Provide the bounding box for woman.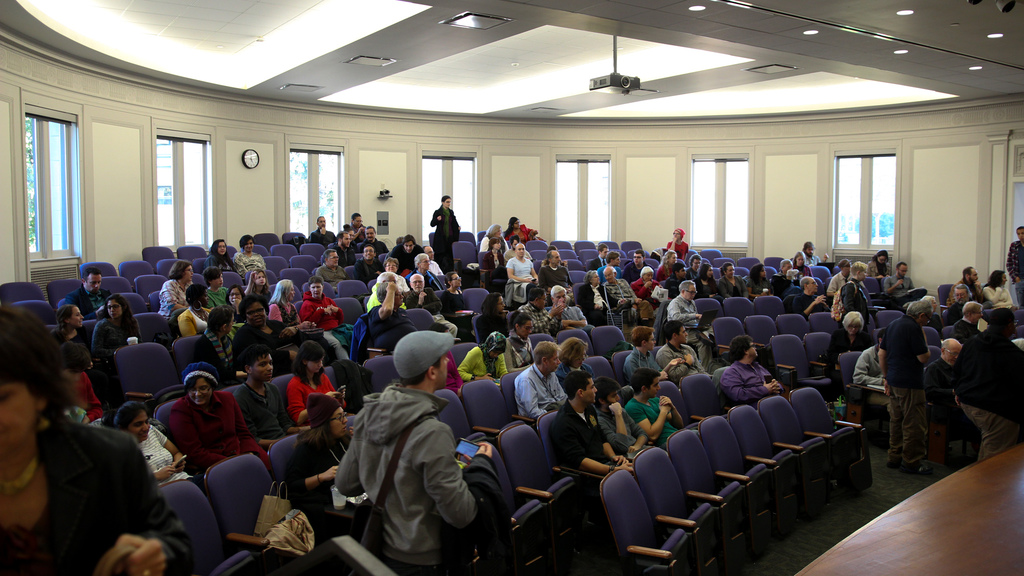
bbox=(155, 260, 198, 321).
